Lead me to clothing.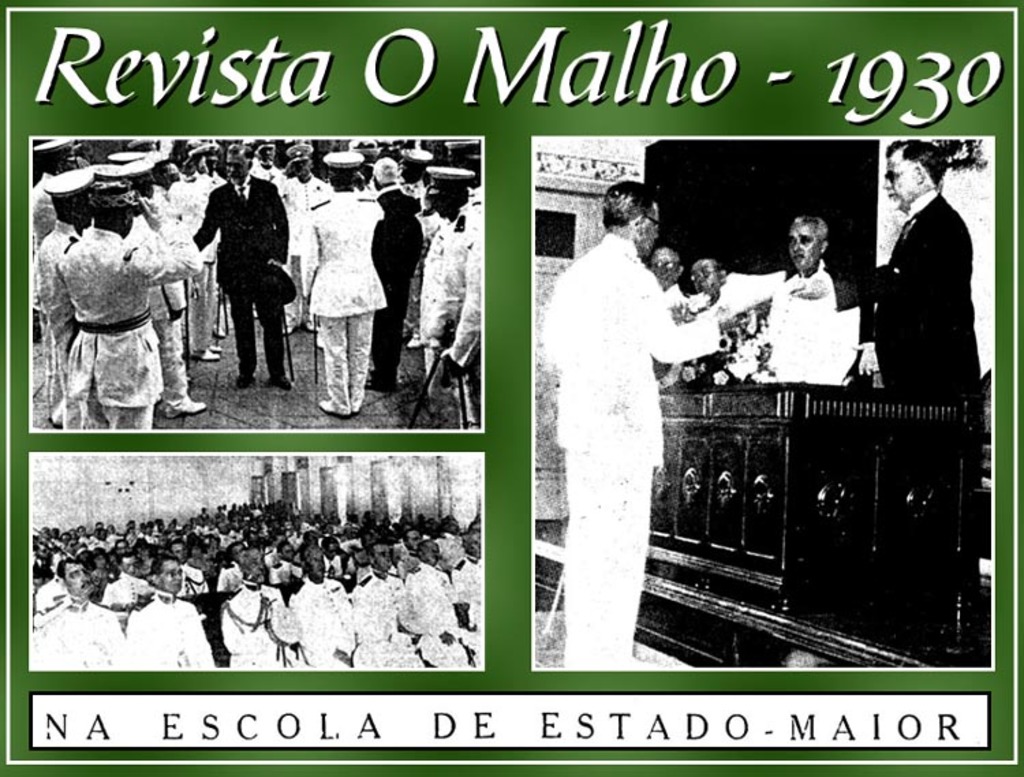
Lead to {"left": 547, "top": 216, "right": 698, "bottom": 658}.
